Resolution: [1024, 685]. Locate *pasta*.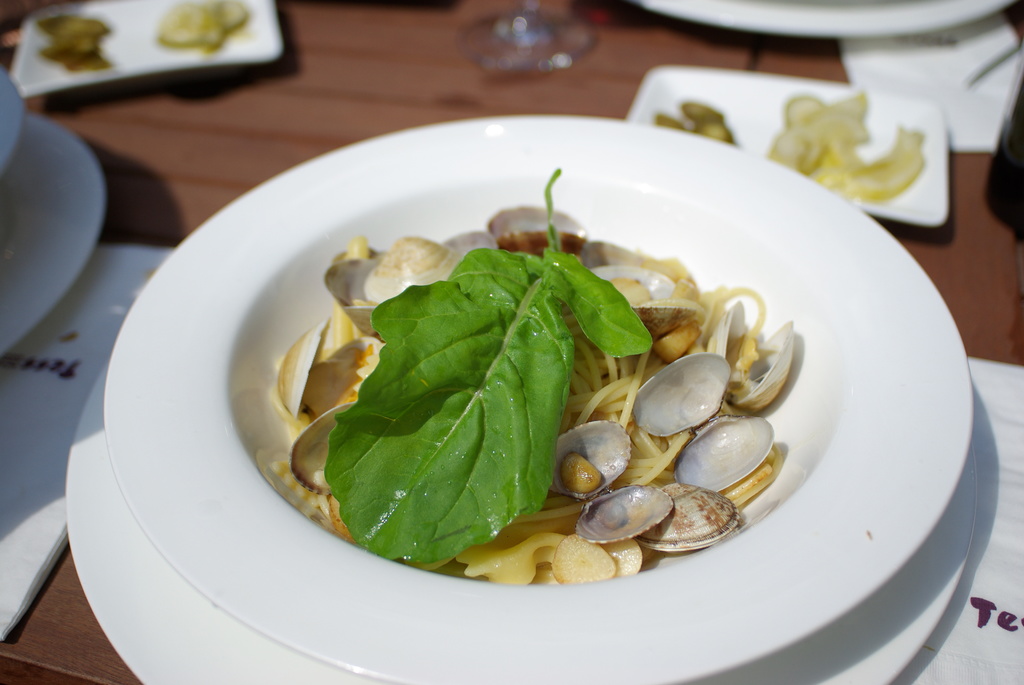
bbox(267, 203, 794, 588).
